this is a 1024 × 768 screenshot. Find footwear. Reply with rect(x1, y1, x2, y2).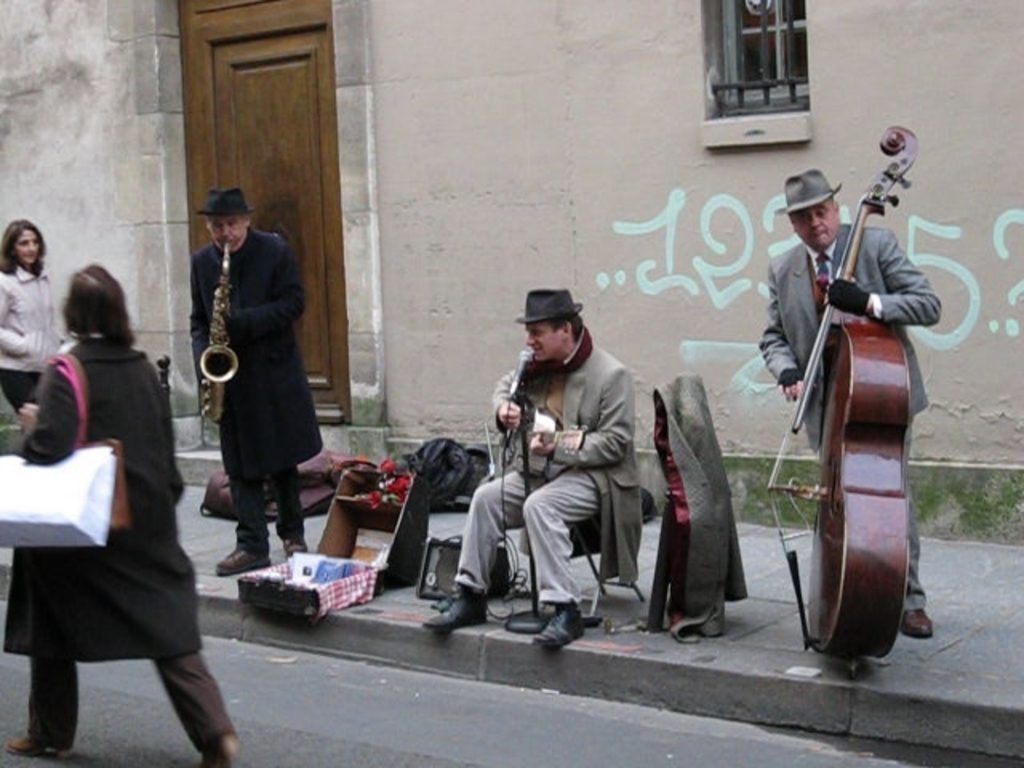
rect(531, 590, 584, 653).
